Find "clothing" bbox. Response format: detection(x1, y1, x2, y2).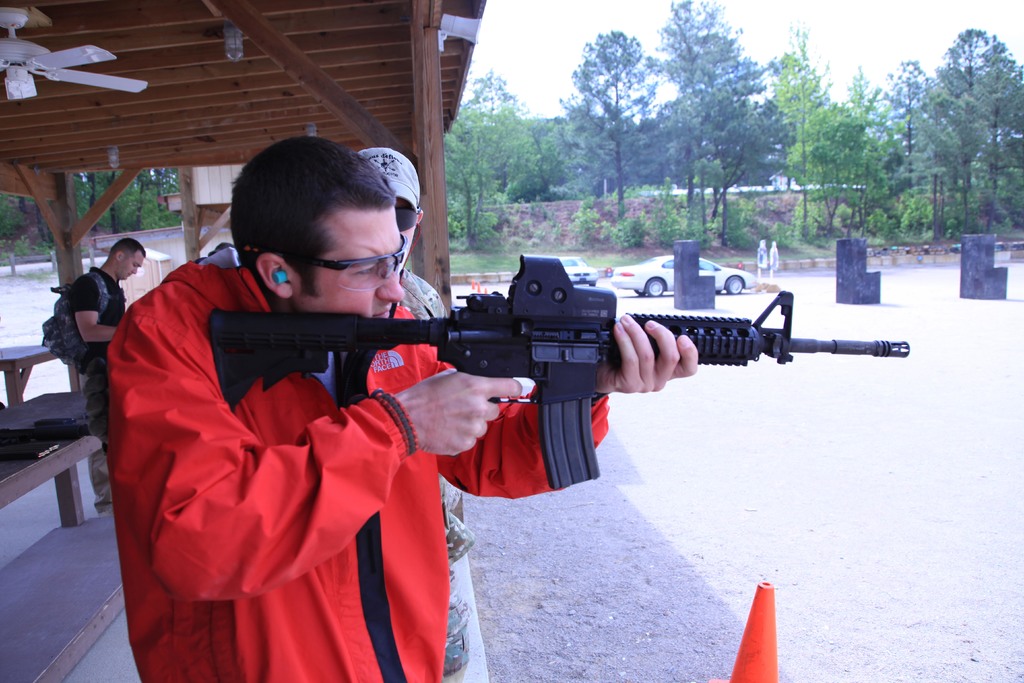
detection(100, 256, 612, 682).
